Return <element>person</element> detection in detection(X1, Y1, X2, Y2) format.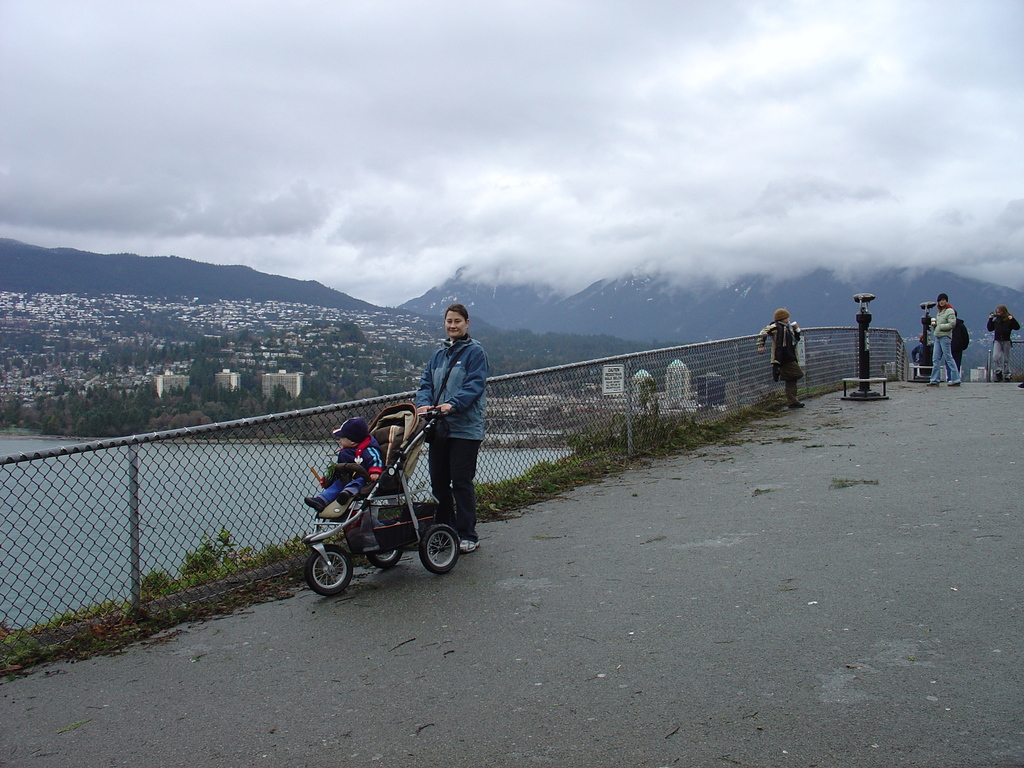
detection(911, 330, 940, 378).
